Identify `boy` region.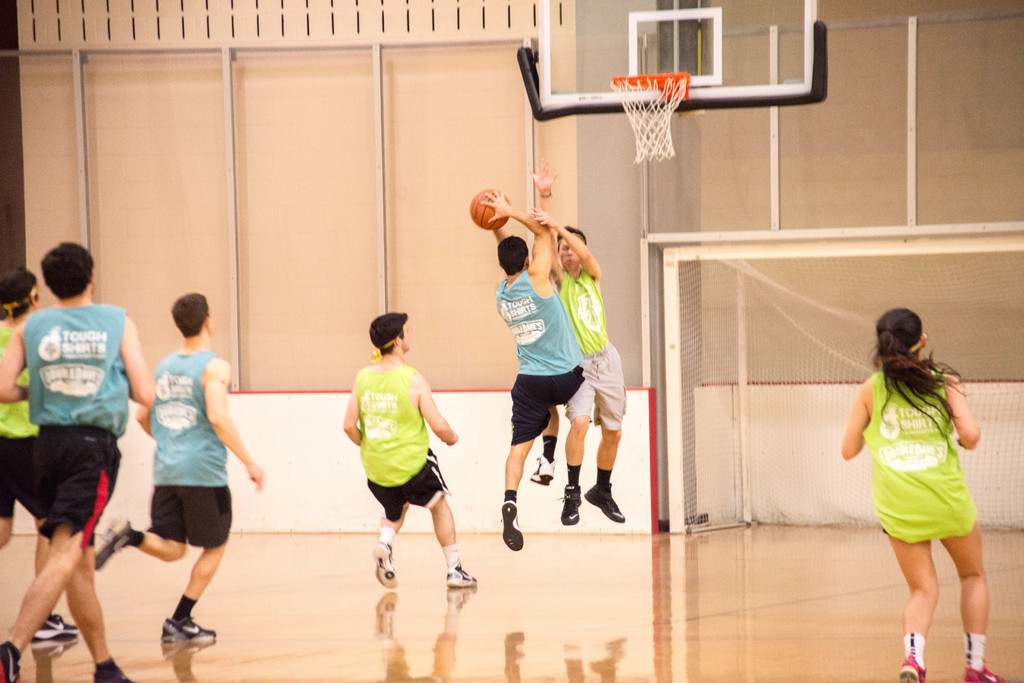
Region: l=99, t=289, r=266, b=646.
